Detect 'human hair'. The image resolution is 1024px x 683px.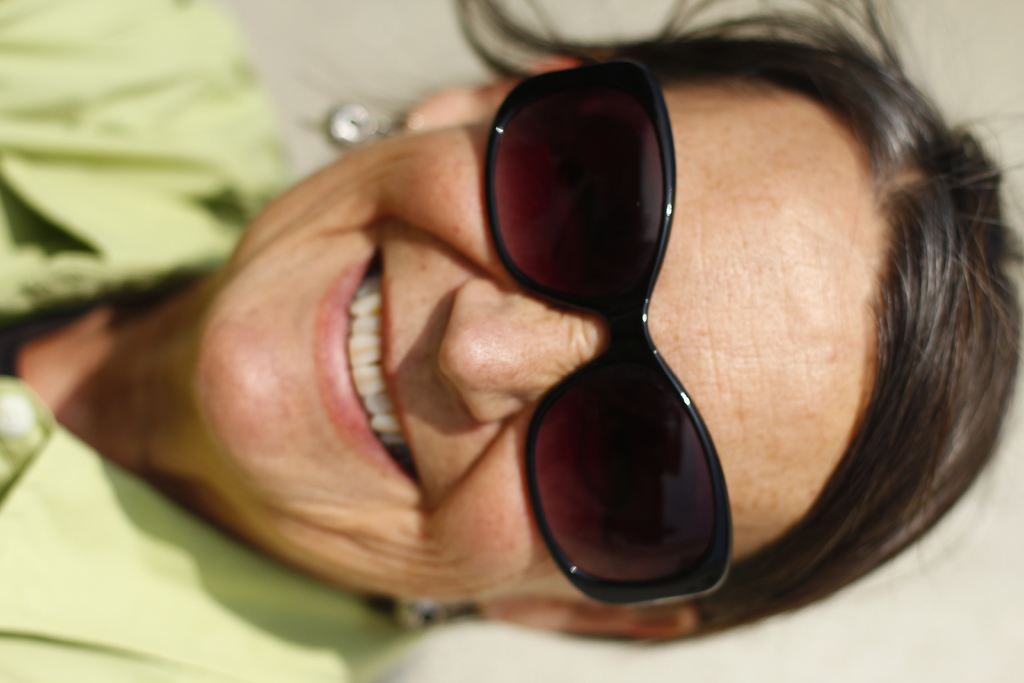
452, 0, 1023, 648.
